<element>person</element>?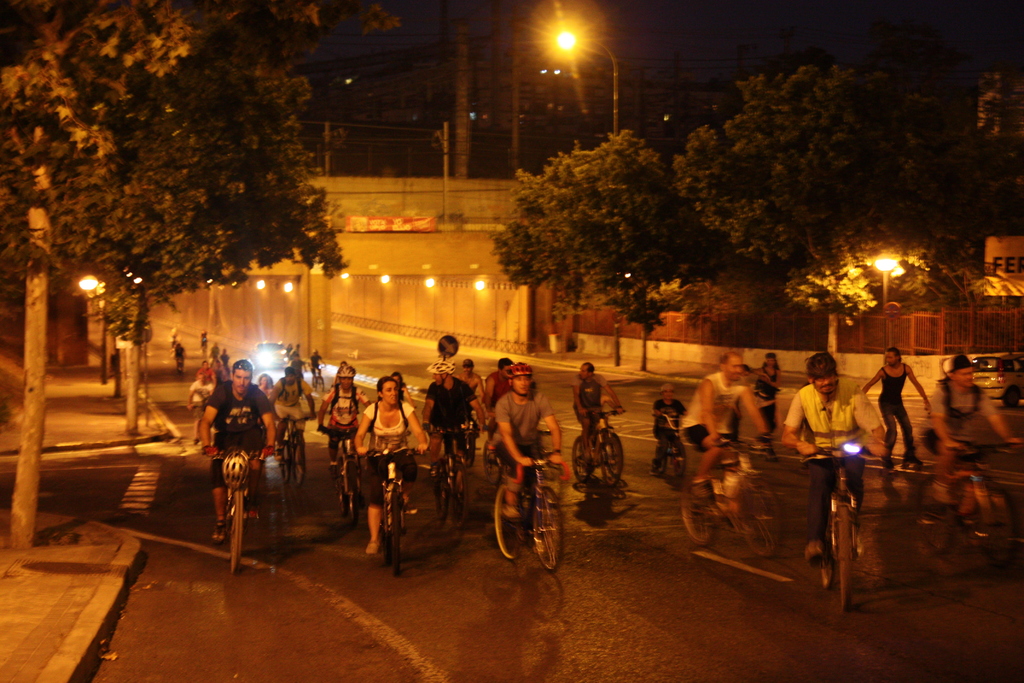
select_region(287, 344, 301, 356)
